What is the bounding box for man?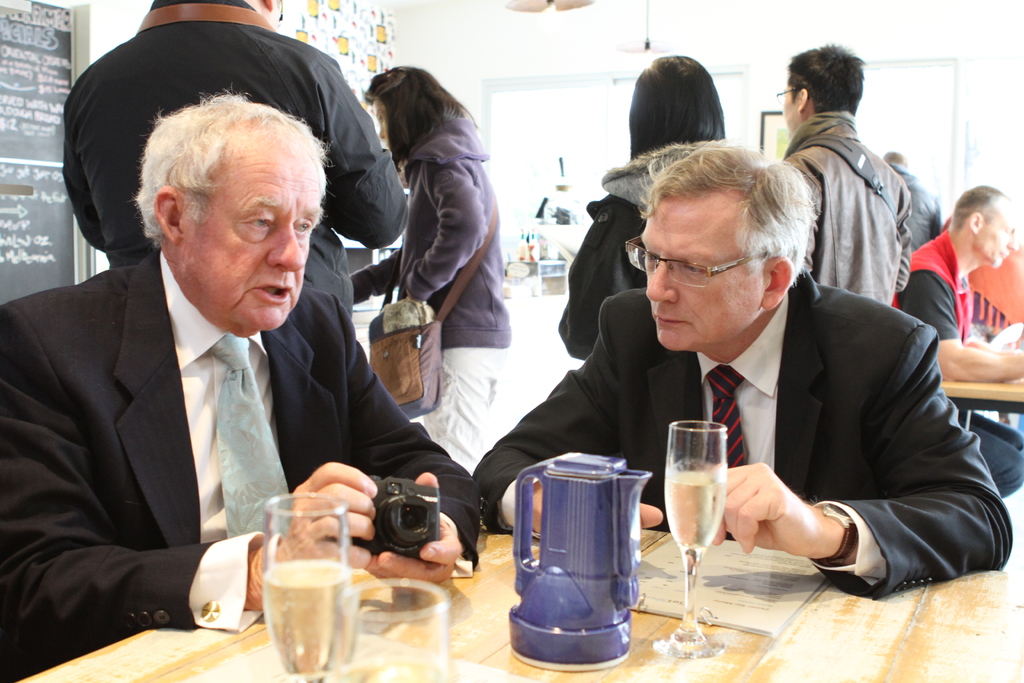
Rect(475, 133, 1012, 604).
